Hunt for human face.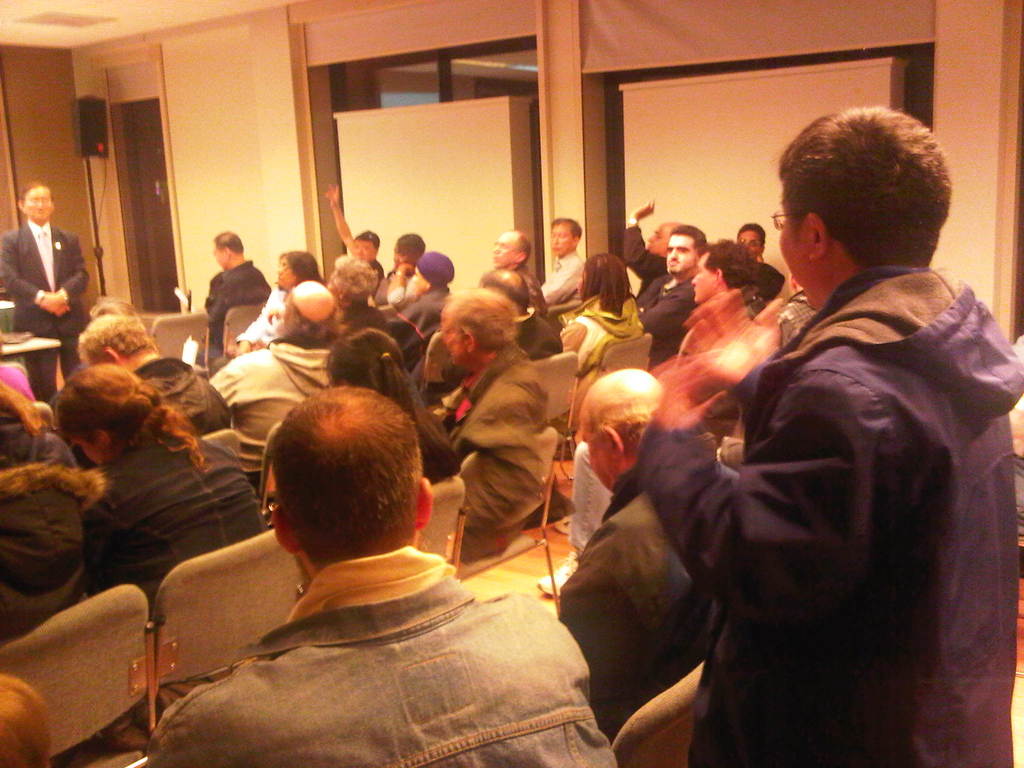
Hunted down at 776/199/812/298.
